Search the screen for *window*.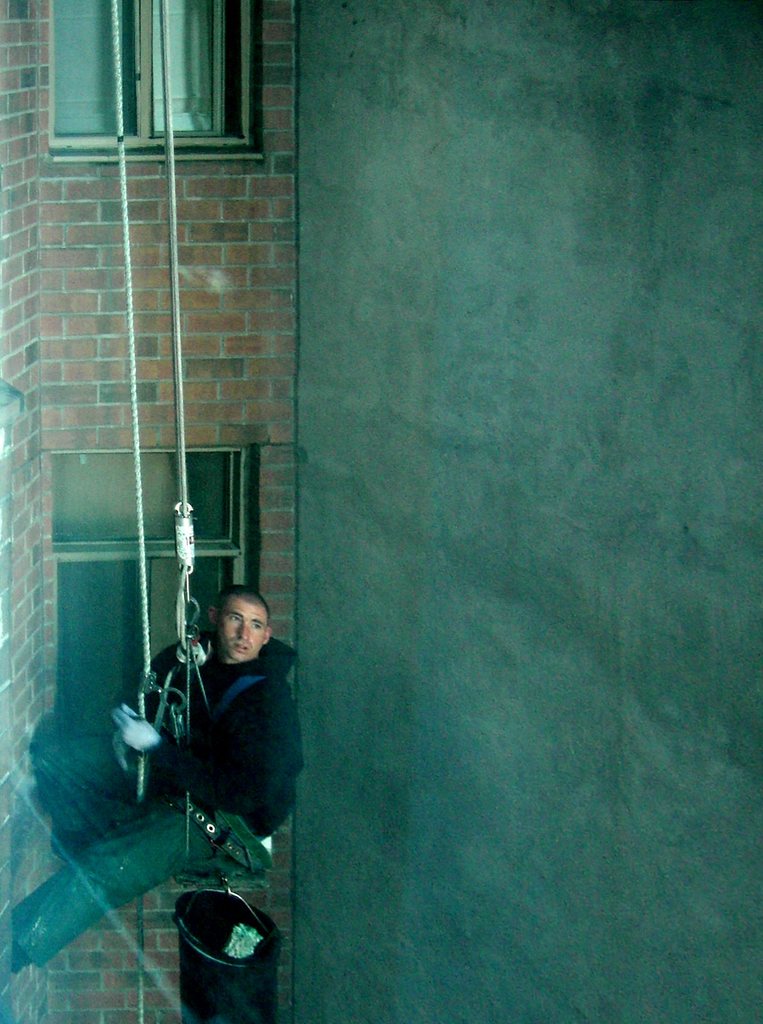
Found at box=[56, 454, 247, 736].
